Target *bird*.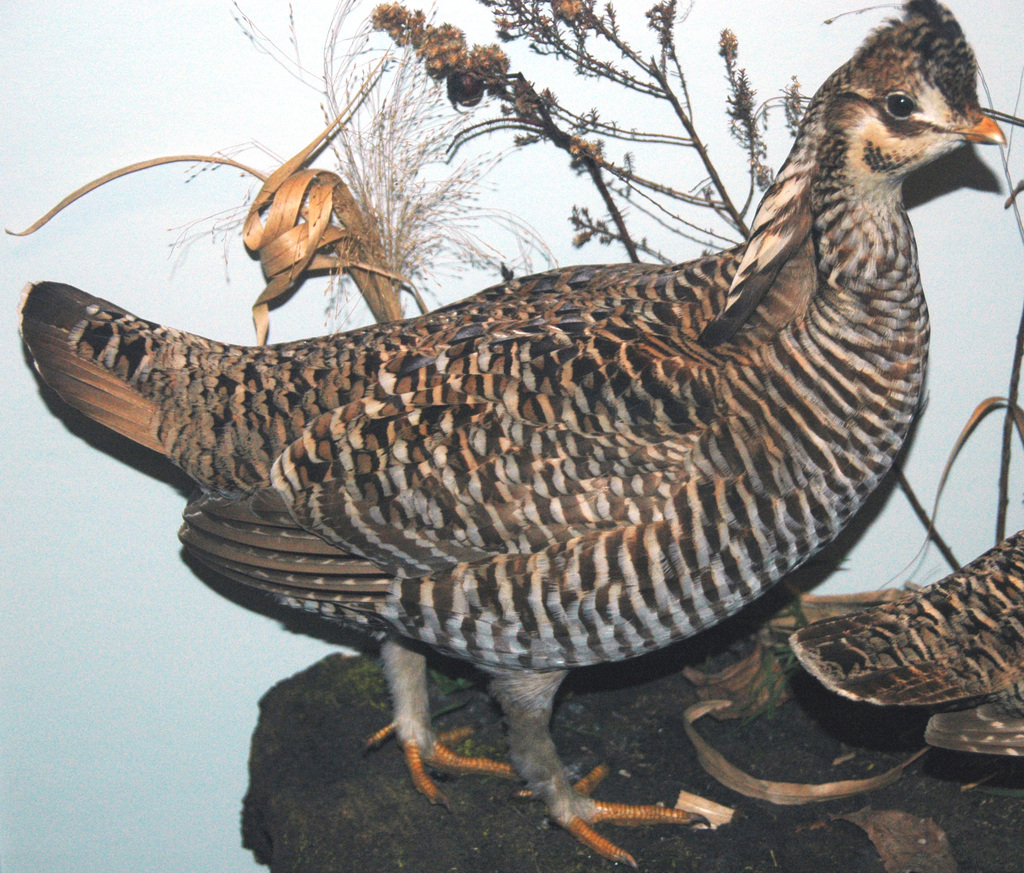
Target region: region(9, 2, 1006, 867).
